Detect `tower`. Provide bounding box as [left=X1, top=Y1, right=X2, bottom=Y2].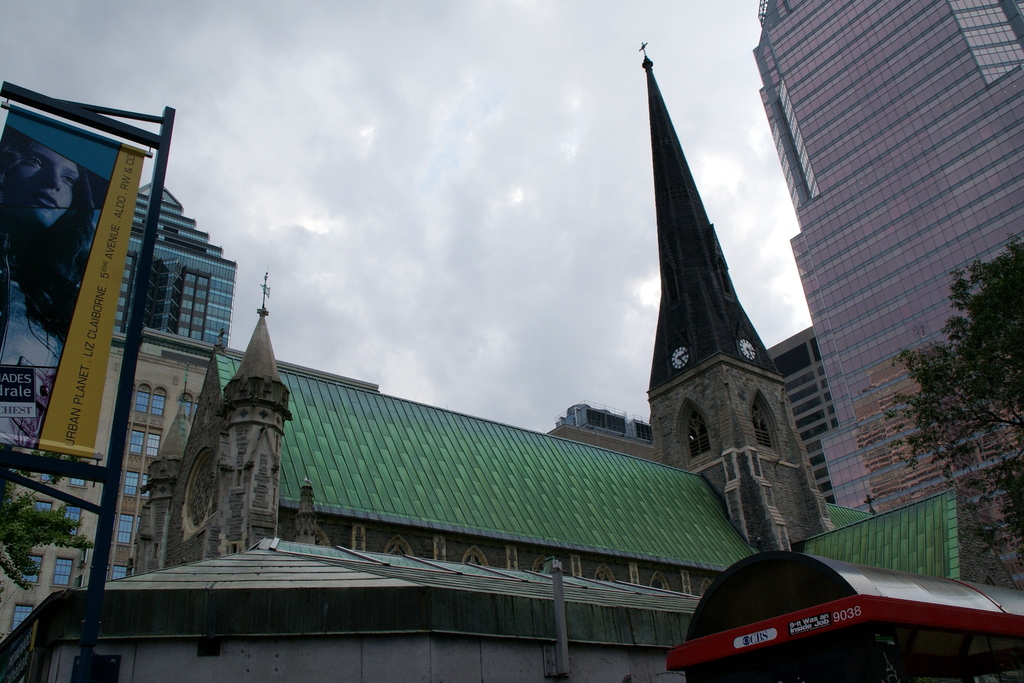
[left=95, top=171, right=245, bottom=342].
